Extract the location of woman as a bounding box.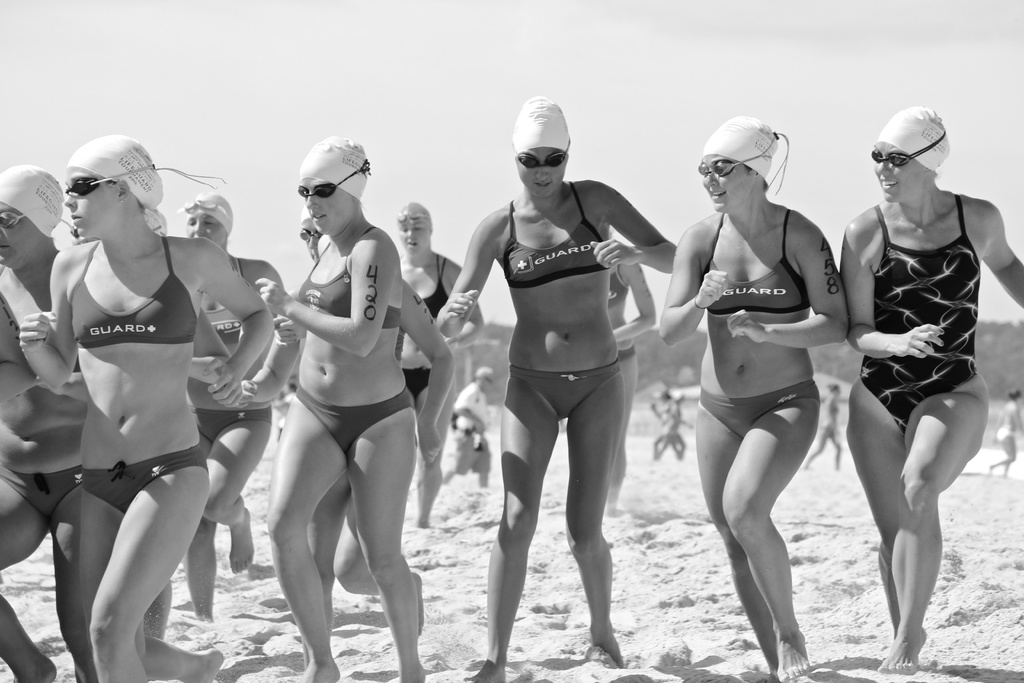
l=0, t=160, r=86, b=682.
